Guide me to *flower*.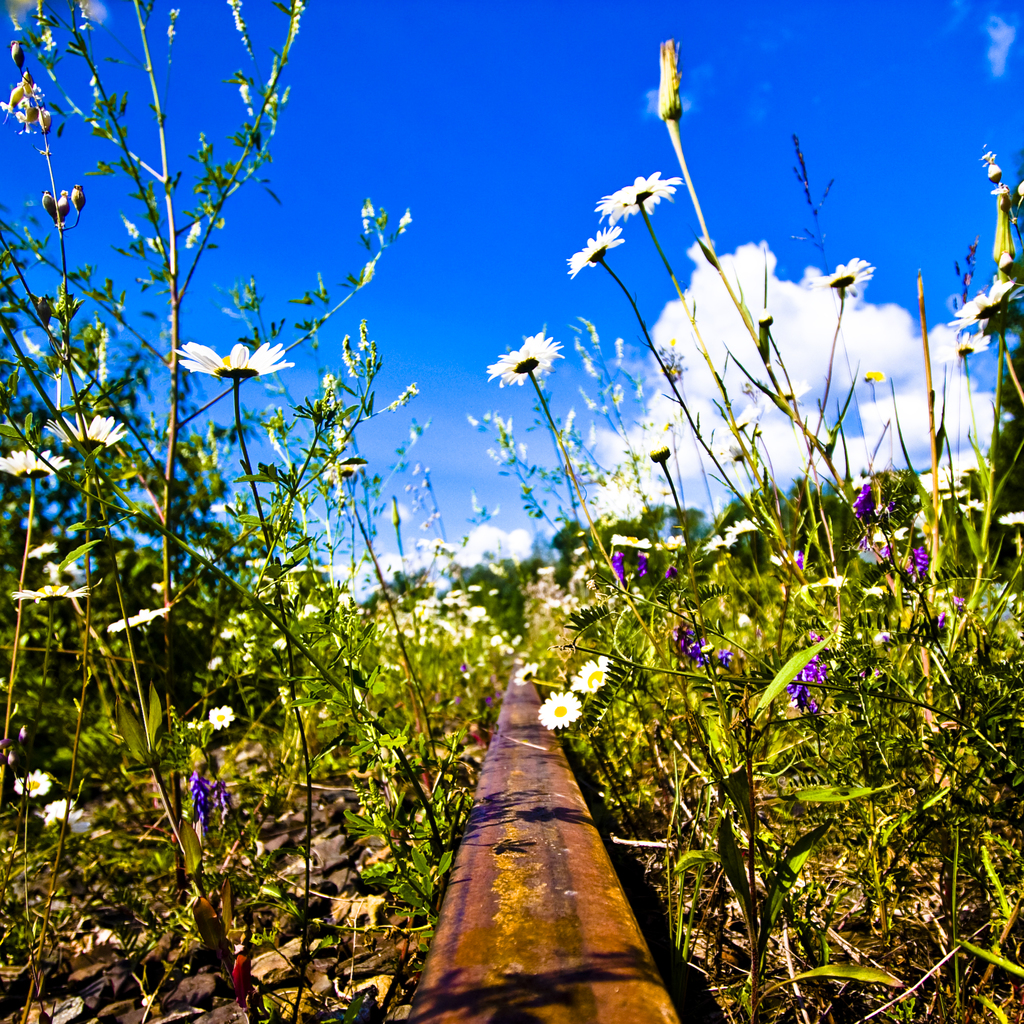
Guidance: x1=36 y1=799 x2=93 y2=844.
